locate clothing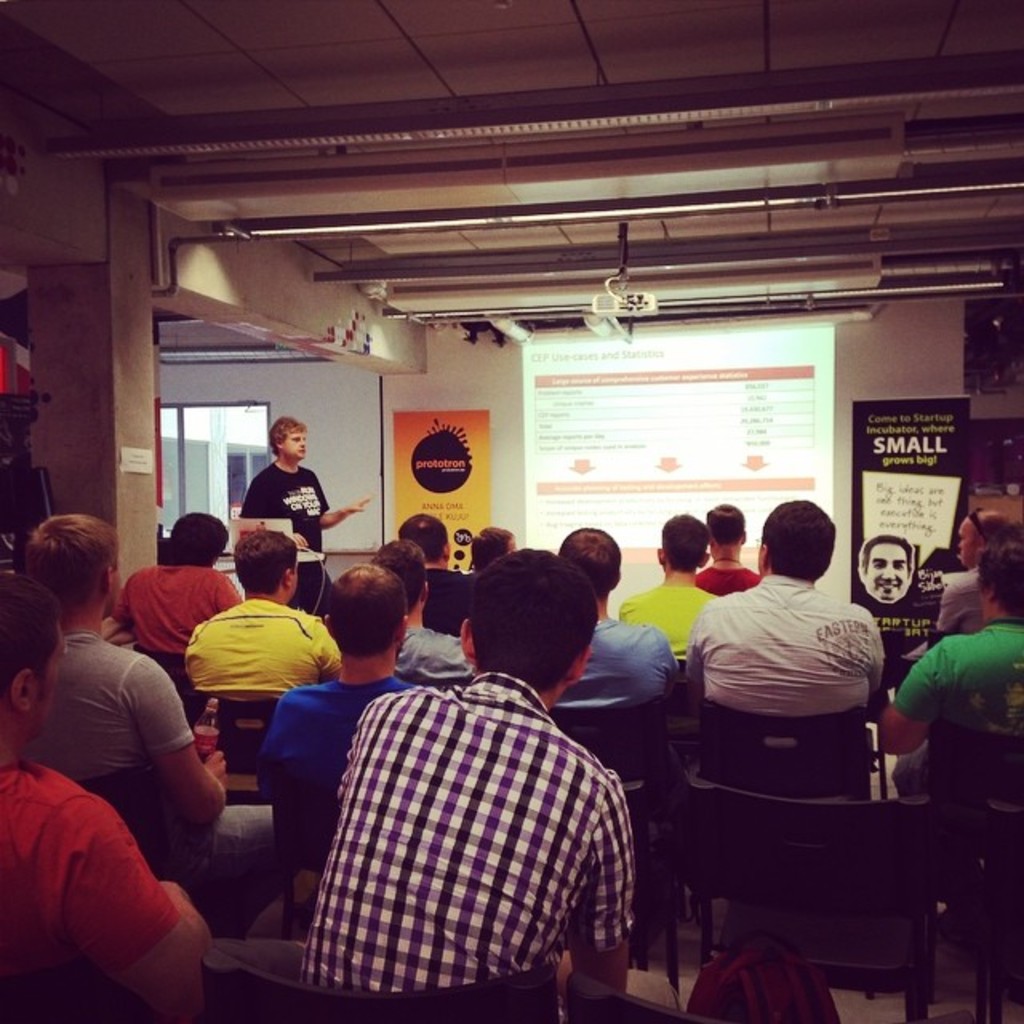
{"left": 299, "top": 669, "right": 622, "bottom": 1002}
